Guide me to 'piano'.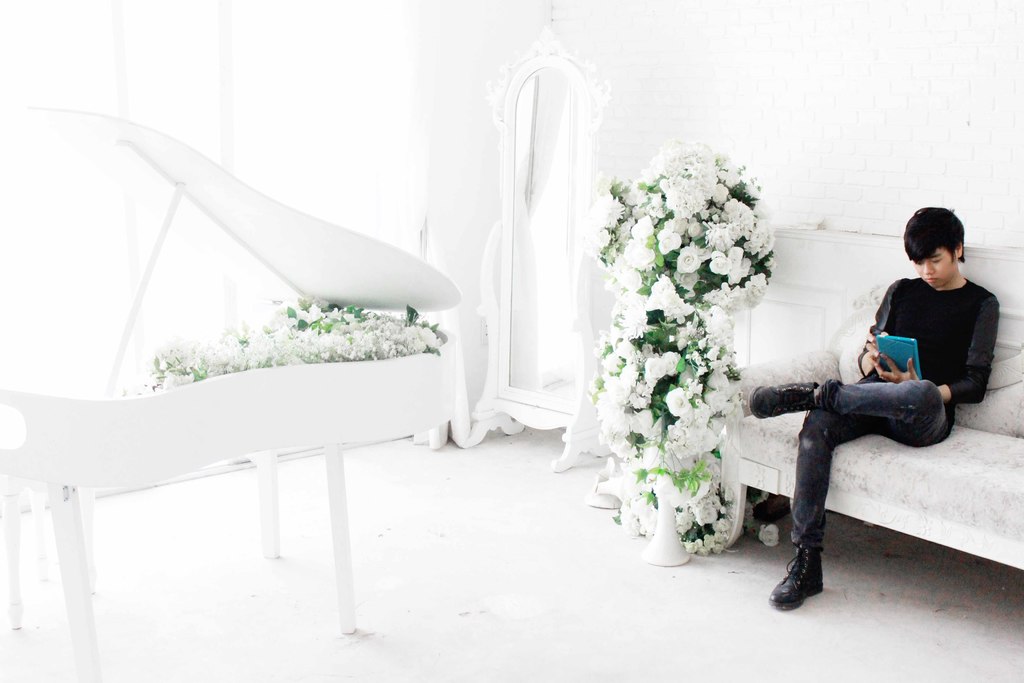
Guidance: 0:102:462:682.
